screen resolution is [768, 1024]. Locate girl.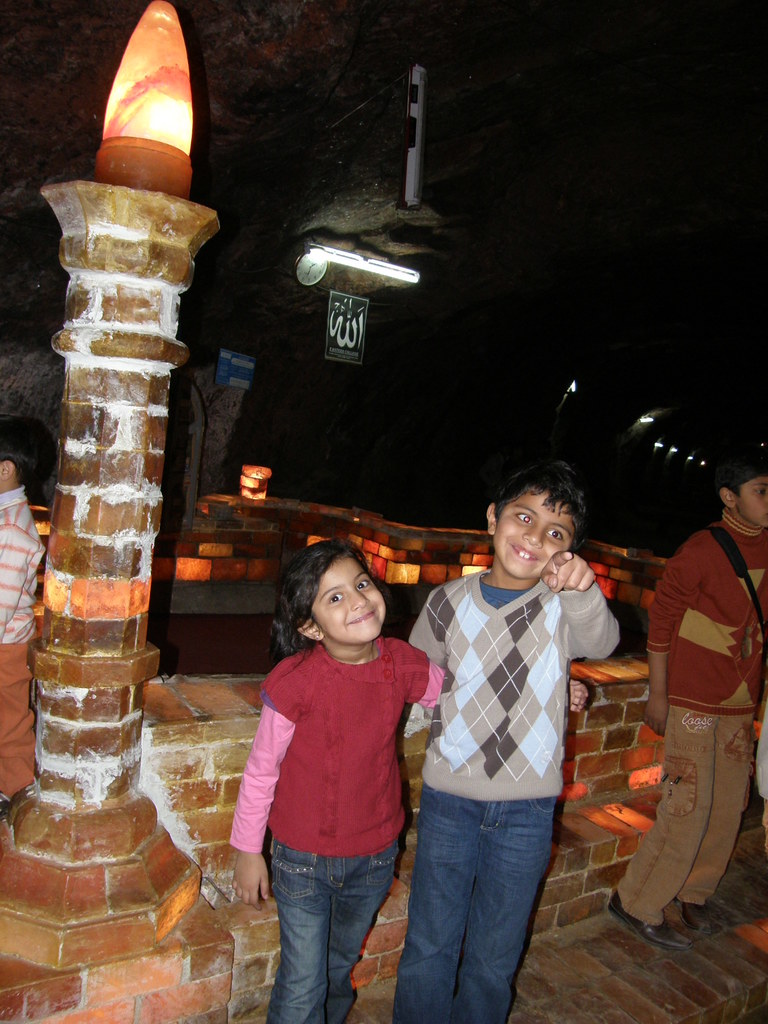
228/538/591/1021.
